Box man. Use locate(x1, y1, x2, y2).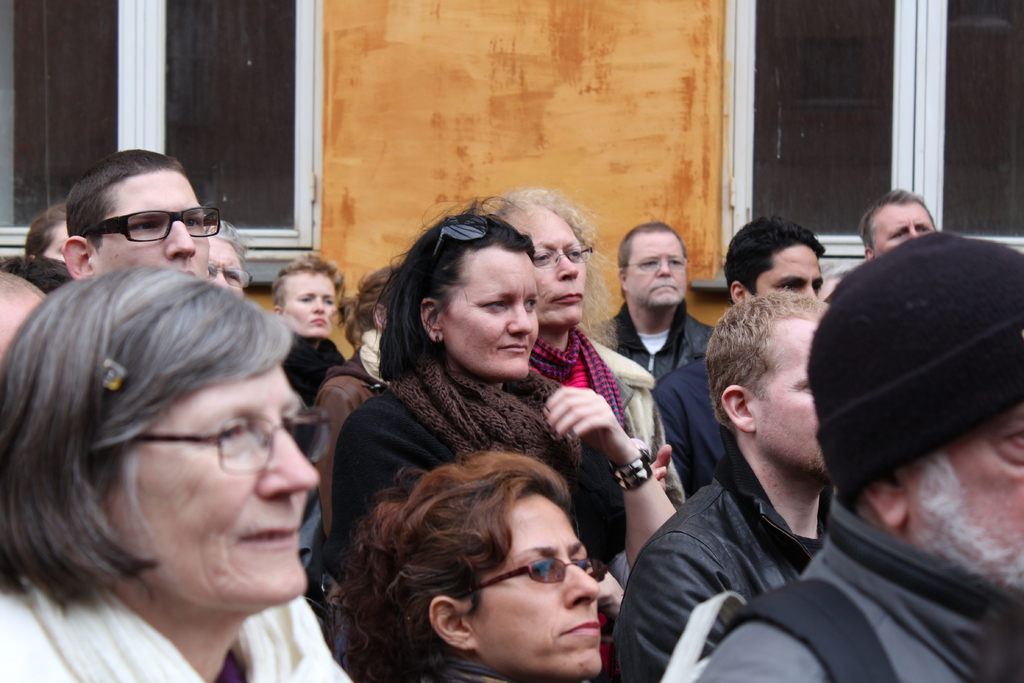
locate(582, 224, 716, 384).
